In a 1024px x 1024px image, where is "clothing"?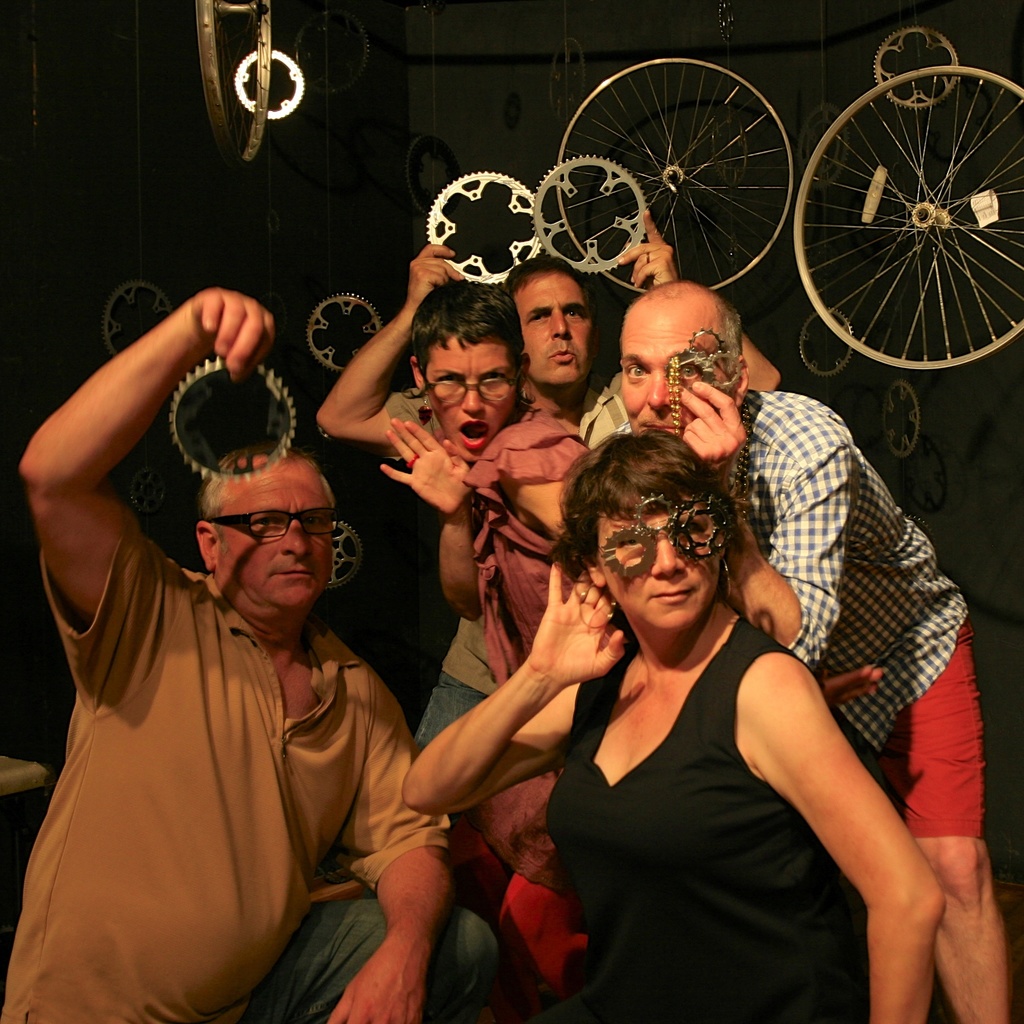
region(383, 374, 639, 765).
